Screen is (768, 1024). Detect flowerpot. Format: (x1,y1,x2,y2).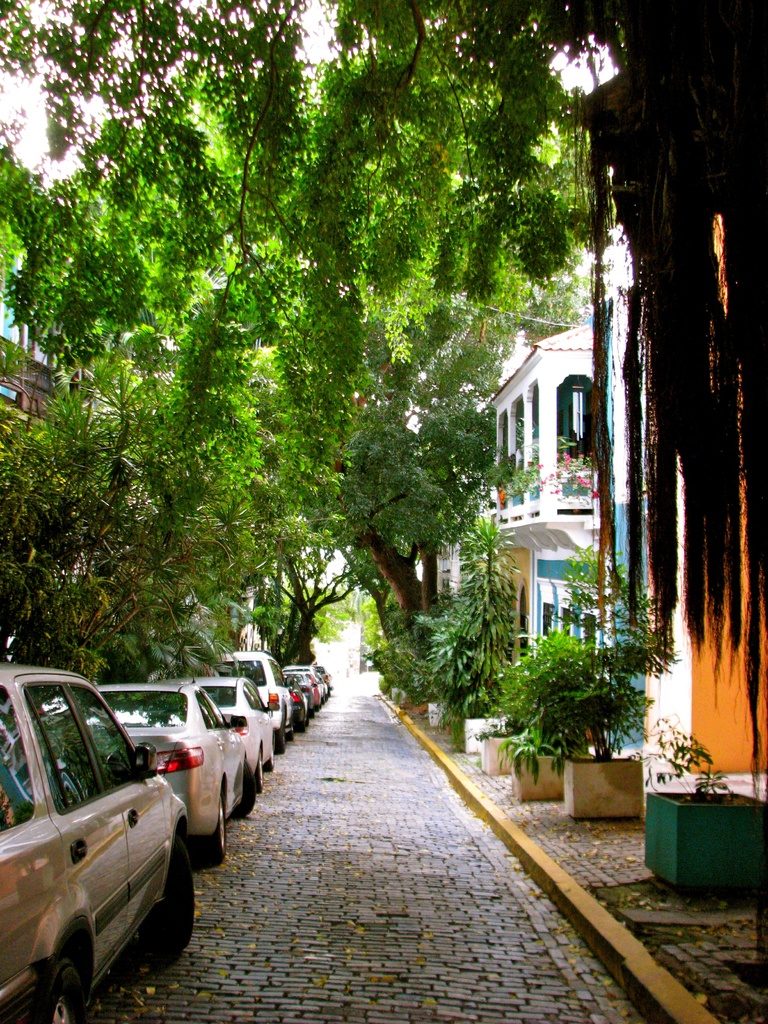
(460,714,506,760).
